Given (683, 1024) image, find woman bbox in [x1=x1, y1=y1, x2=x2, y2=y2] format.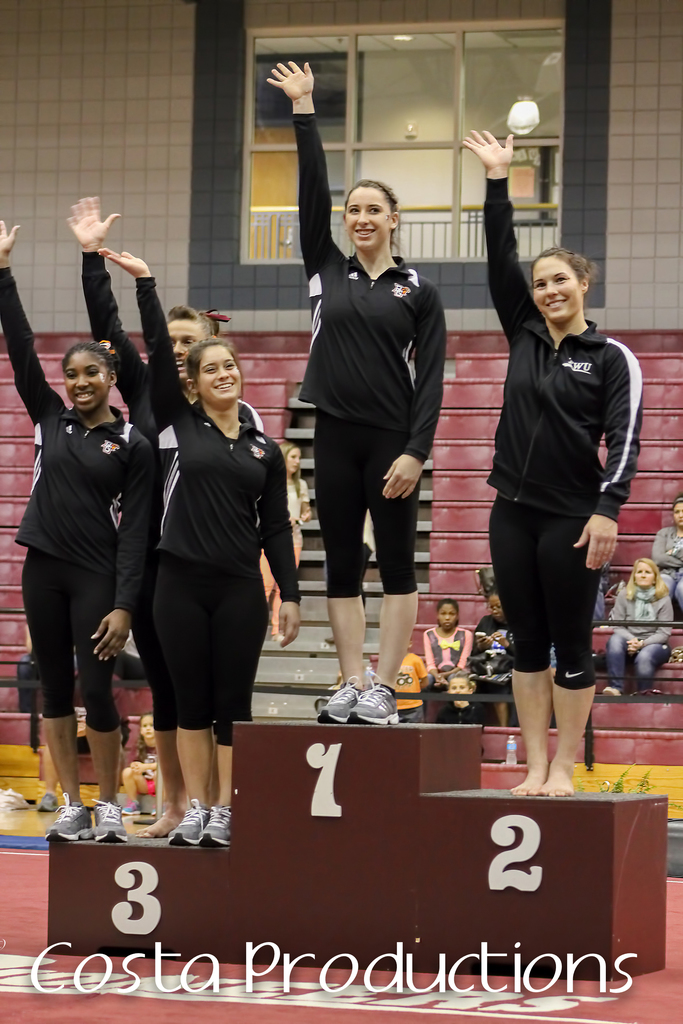
[x1=64, y1=195, x2=262, y2=840].
